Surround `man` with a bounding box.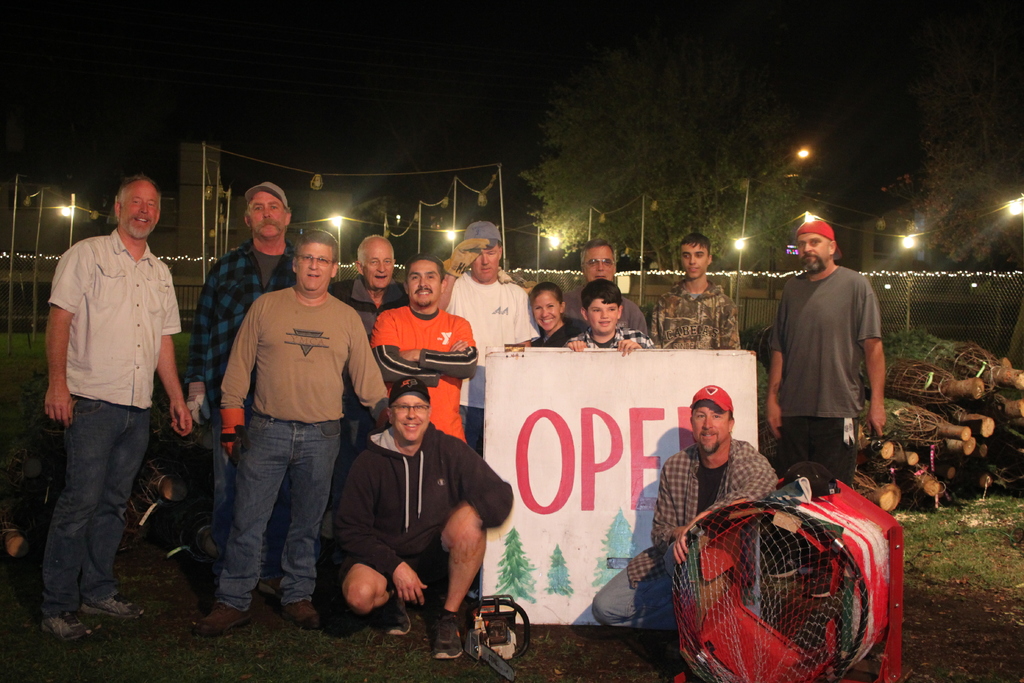
crop(46, 177, 195, 644).
